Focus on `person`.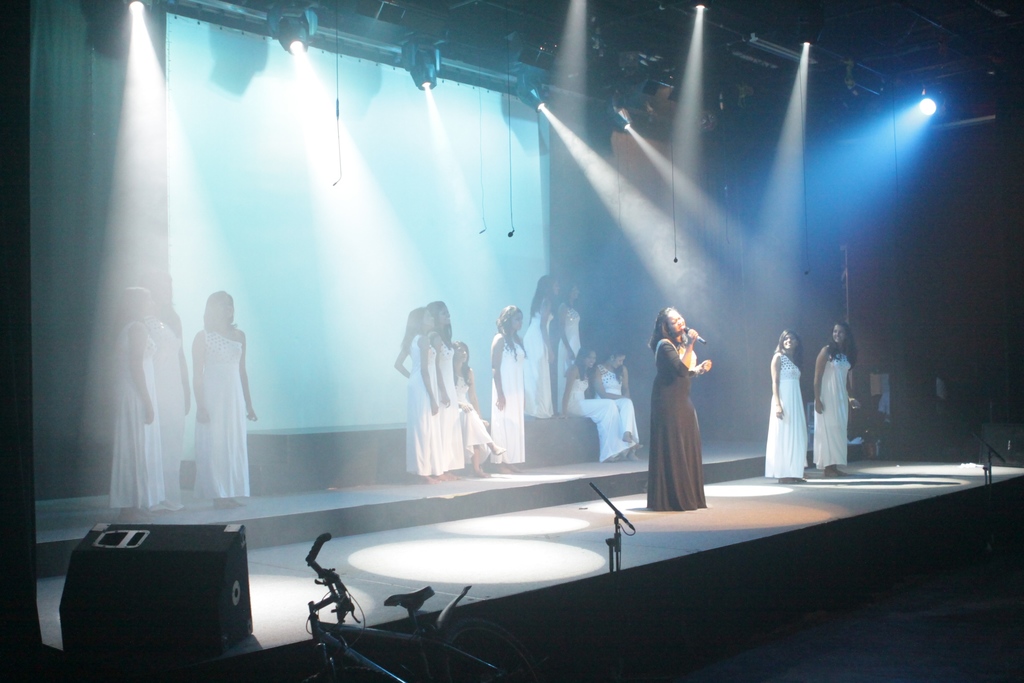
Focused at {"left": 435, "top": 293, "right": 455, "bottom": 479}.
